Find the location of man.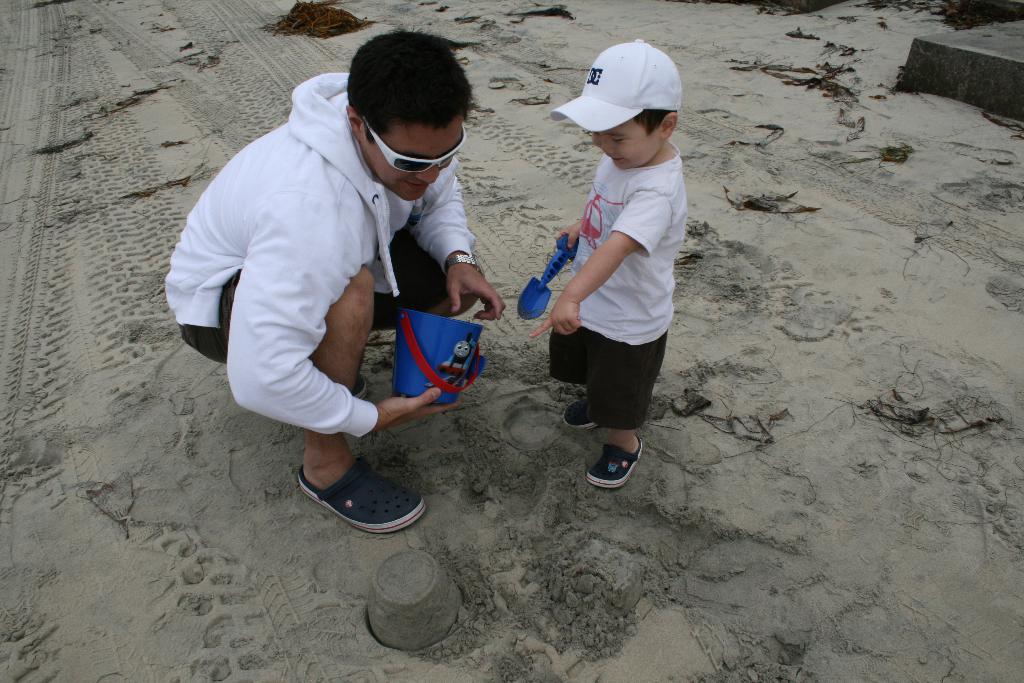
Location: left=173, top=31, right=520, bottom=555.
